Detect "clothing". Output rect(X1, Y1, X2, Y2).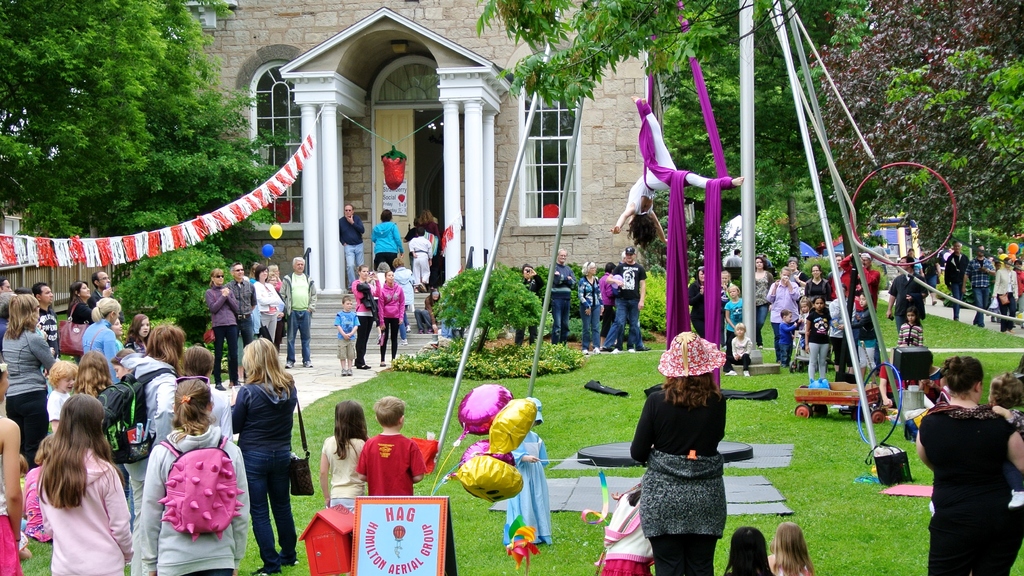
rect(719, 313, 756, 365).
